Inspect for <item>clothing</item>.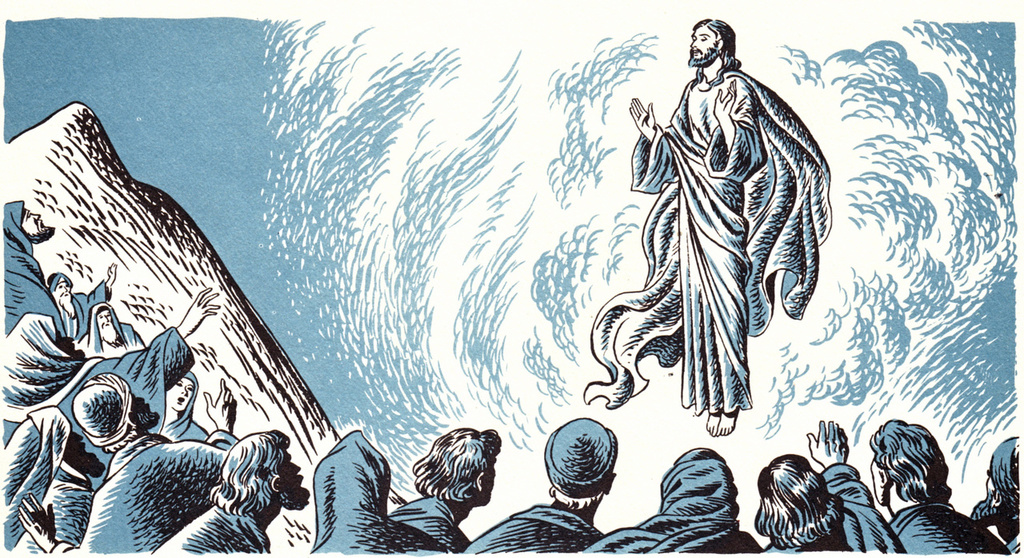
Inspection: <box>59,278,110,343</box>.
